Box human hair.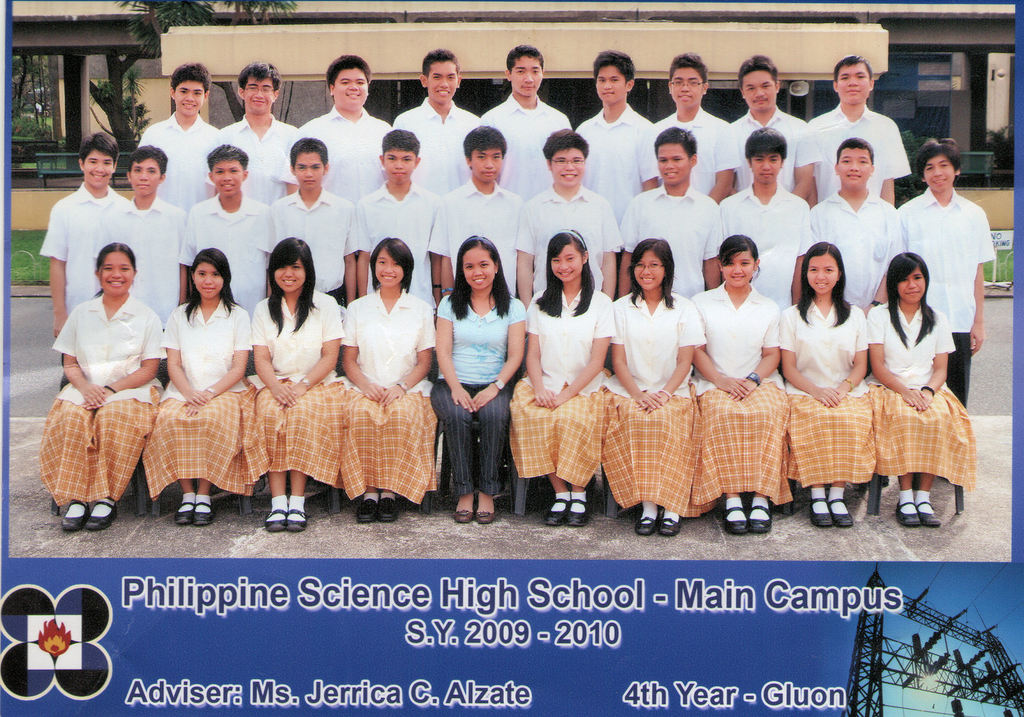
[365,235,412,292].
